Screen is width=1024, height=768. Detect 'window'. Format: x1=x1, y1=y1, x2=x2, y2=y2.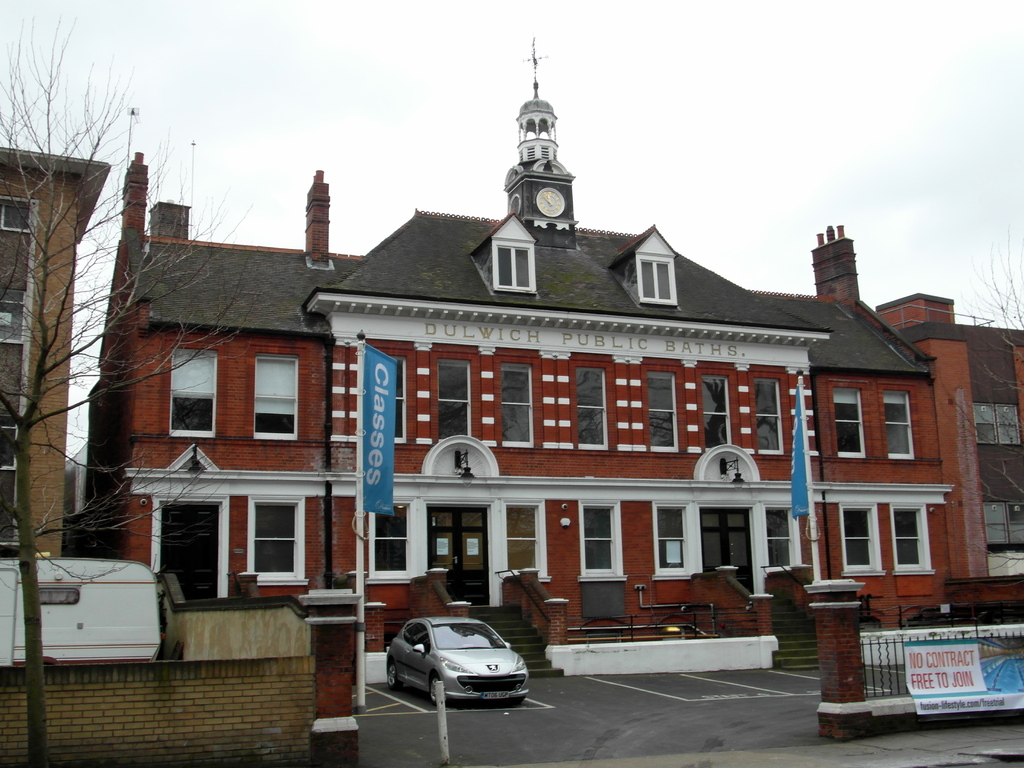
x1=964, y1=396, x2=1023, y2=448.
